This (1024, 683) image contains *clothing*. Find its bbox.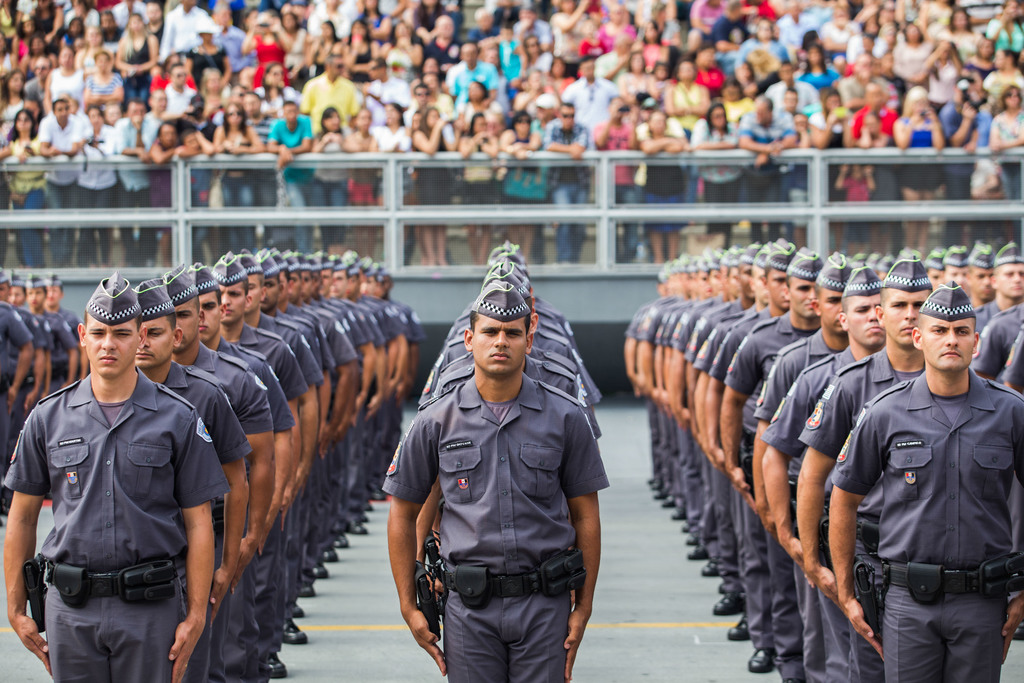
left=556, top=14, right=588, bottom=78.
